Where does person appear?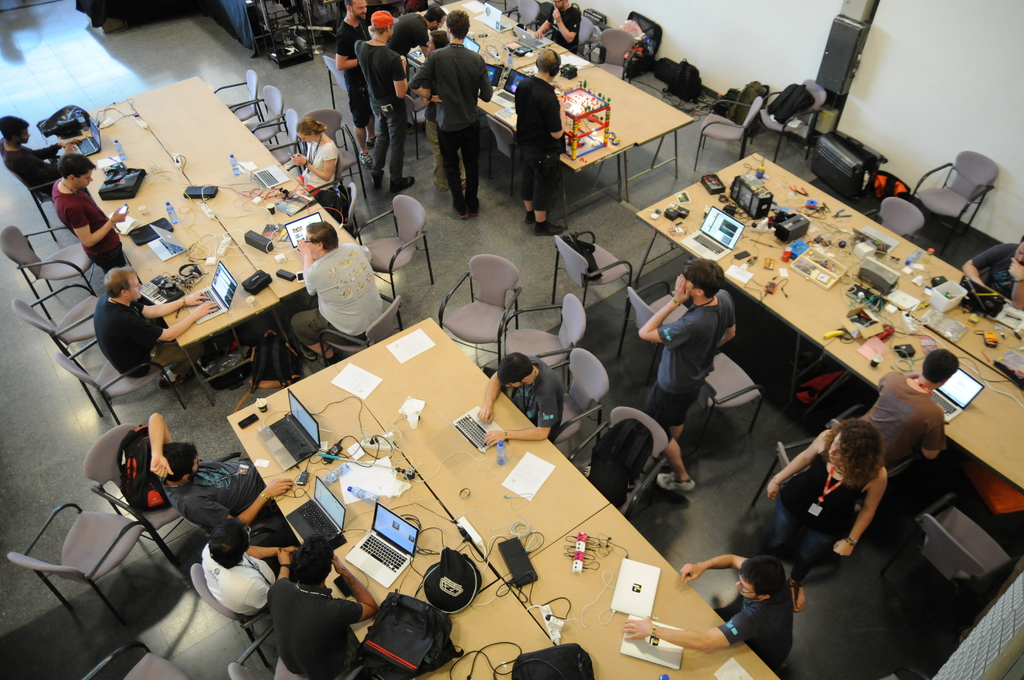
Appears at bbox=(765, 414, 885, 588).
